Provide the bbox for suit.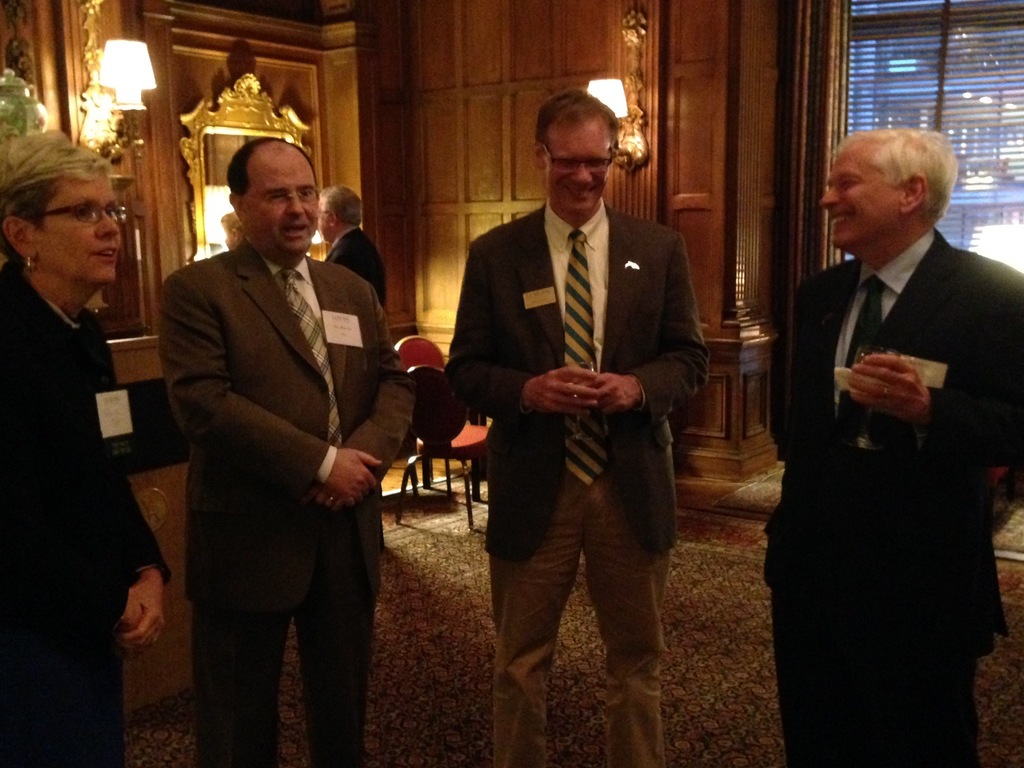
bbox=(153, 127, 408, 767).
